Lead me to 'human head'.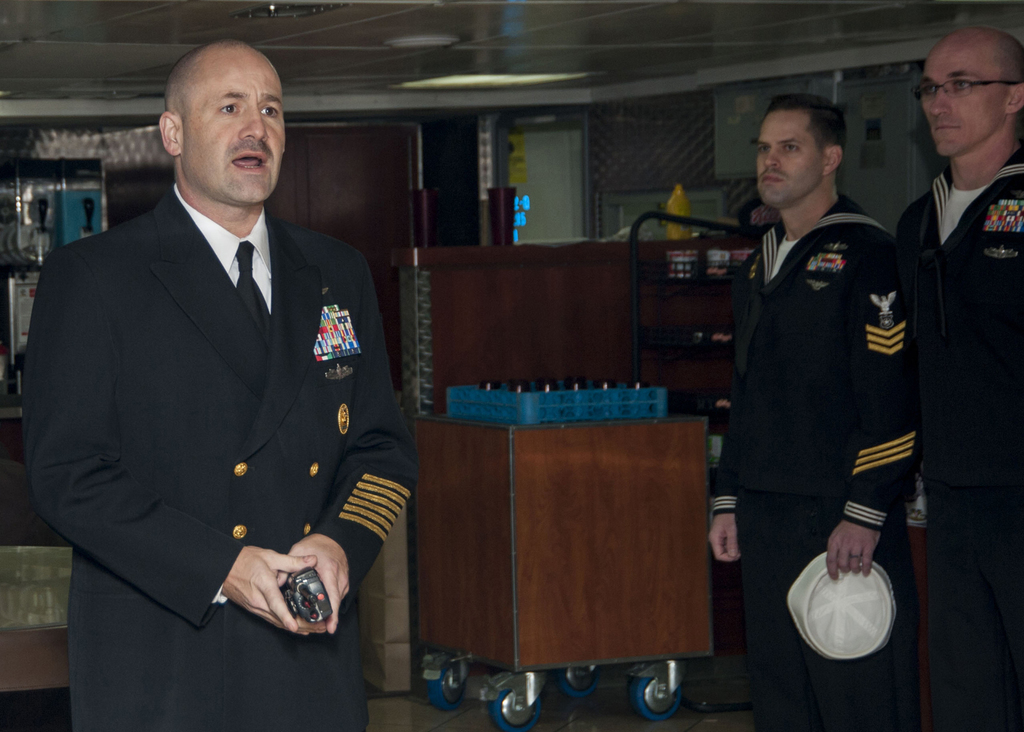
Lead to [154, 28, 289, 195].
